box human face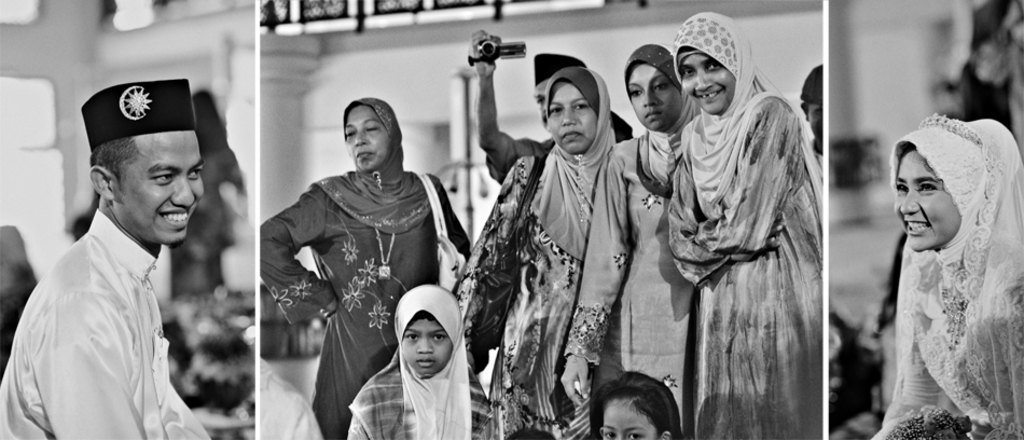
124:132:204:243
